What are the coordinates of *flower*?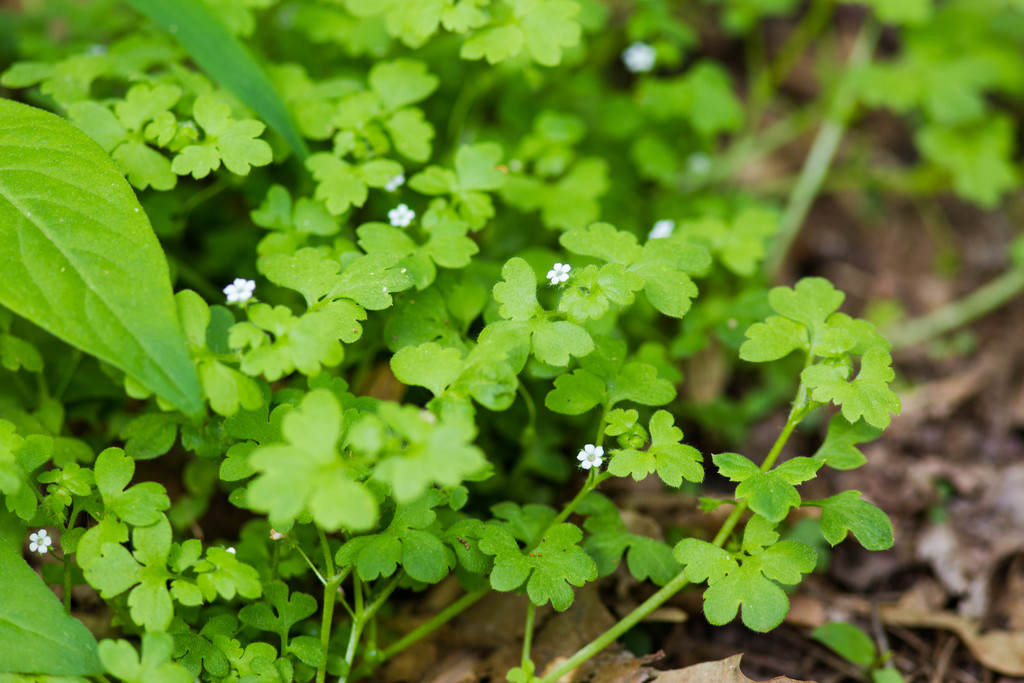
pyautogui.locateOnScreen(225, 278, 260, 302).
